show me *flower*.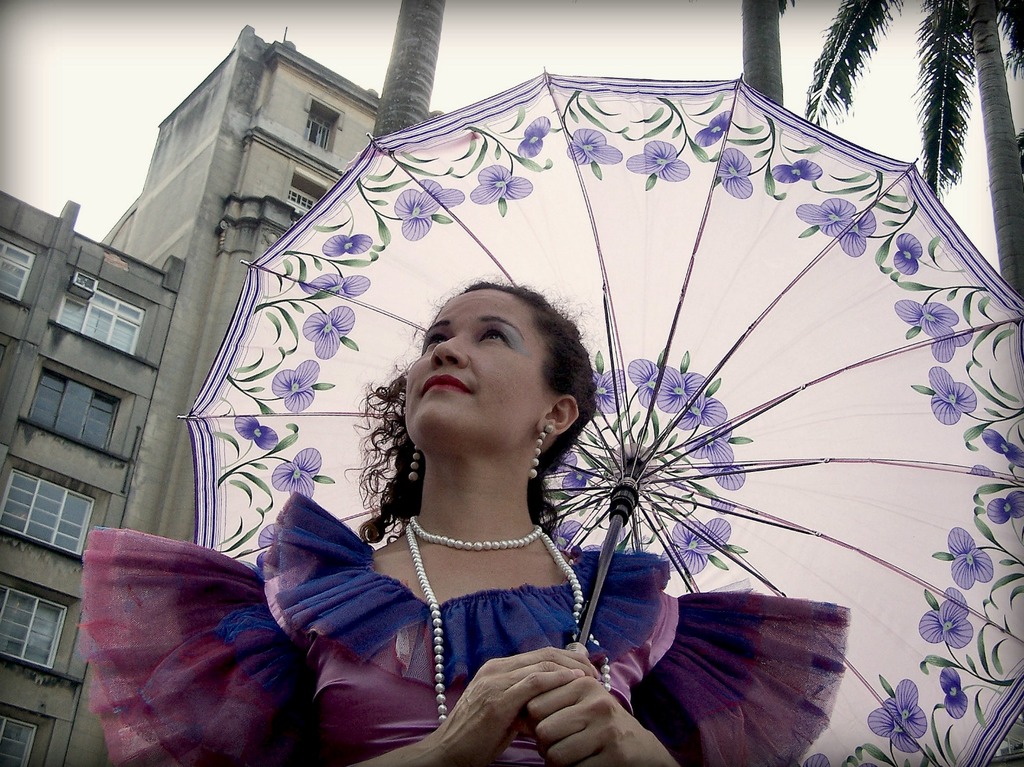
*flower* is here: {"x1": 268, "y1": 359, "x2": 318, "y2": 417}.
